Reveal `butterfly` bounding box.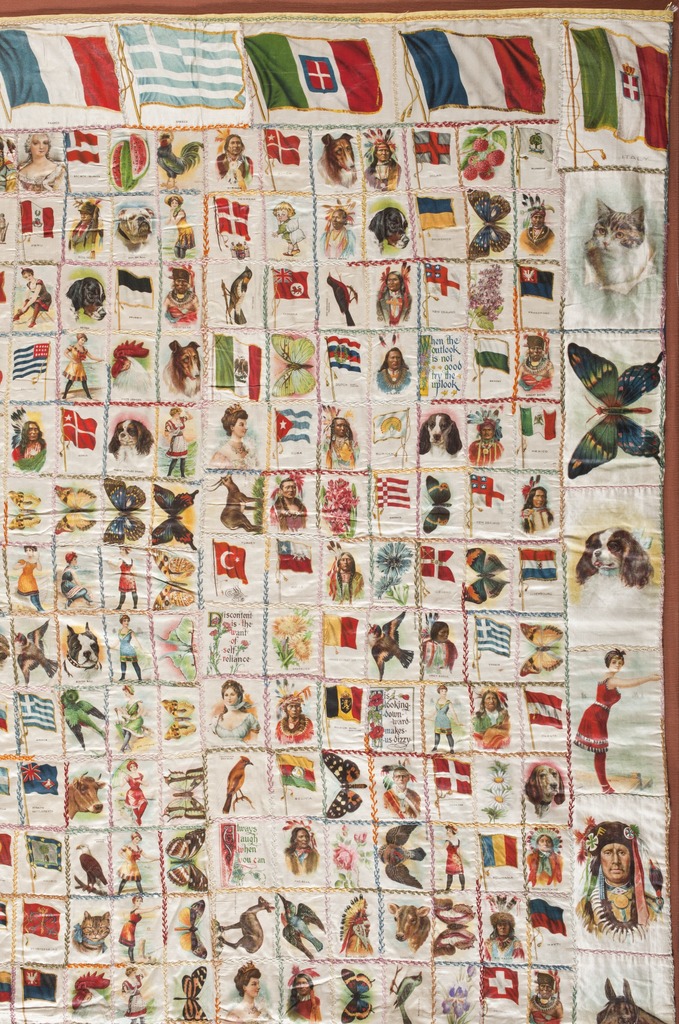
Revealed: pyautogui.locateOnScreen(100, 481, 156, 547).
